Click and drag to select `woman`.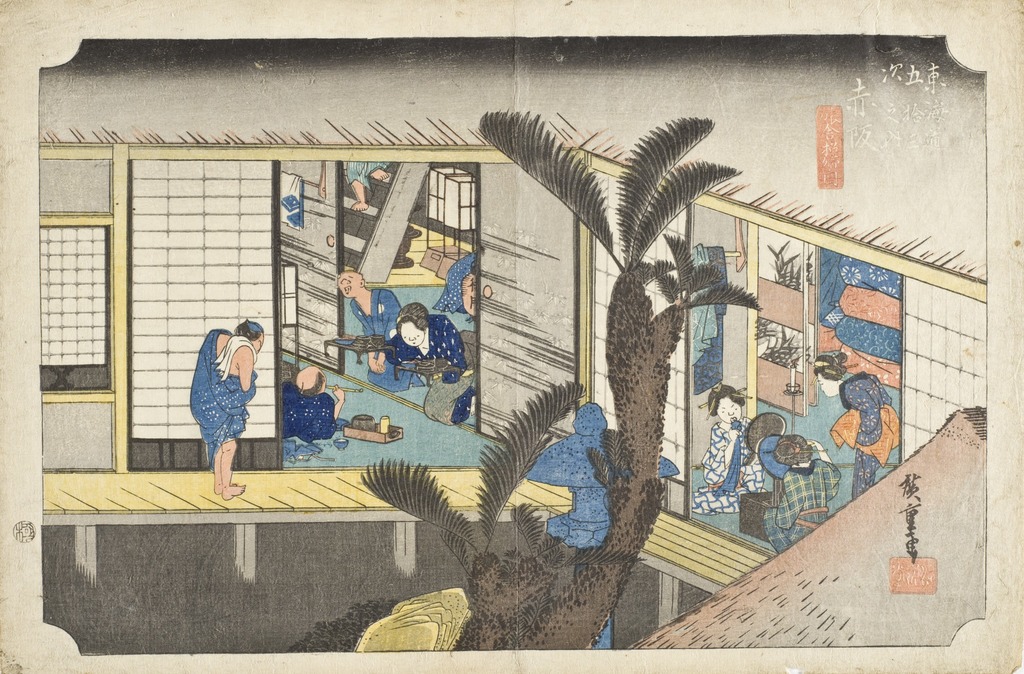
Selection: Rect(700, 385, 756, 515).
